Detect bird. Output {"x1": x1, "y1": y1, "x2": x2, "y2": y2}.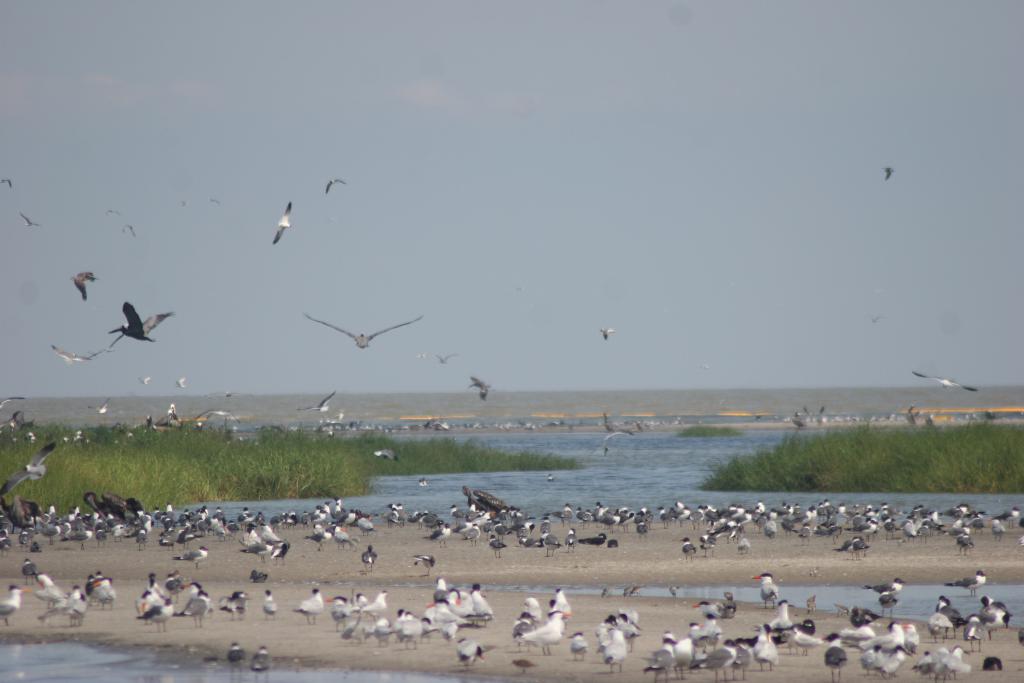
{"x1": 751, "y1": 570, "x2": 781, "y2": 609}.
